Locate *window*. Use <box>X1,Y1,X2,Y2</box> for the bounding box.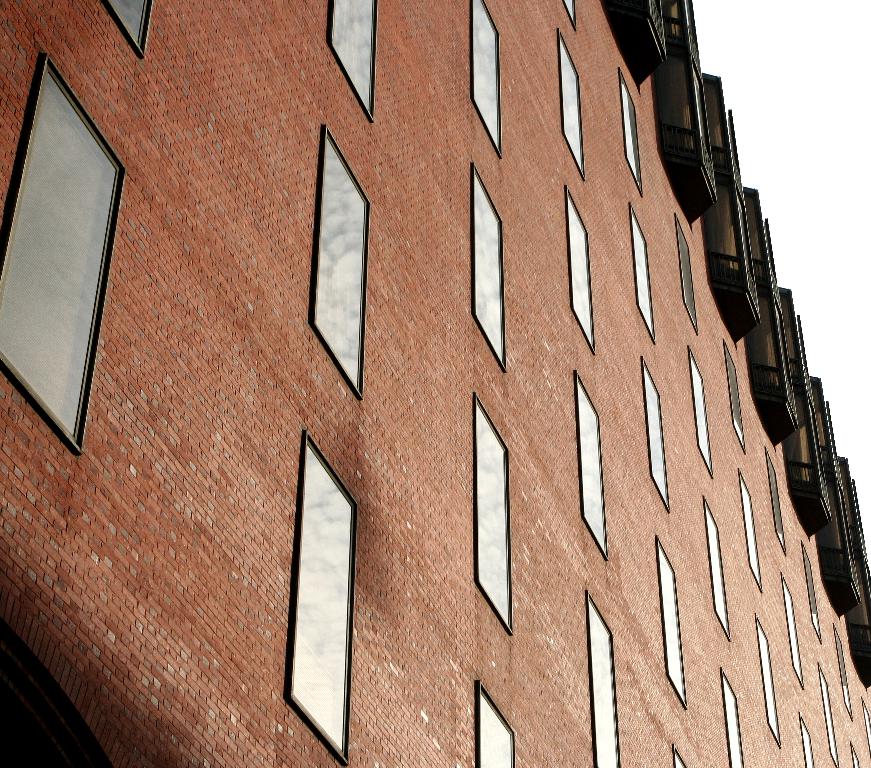
<box>629,205,655,340</box>.
